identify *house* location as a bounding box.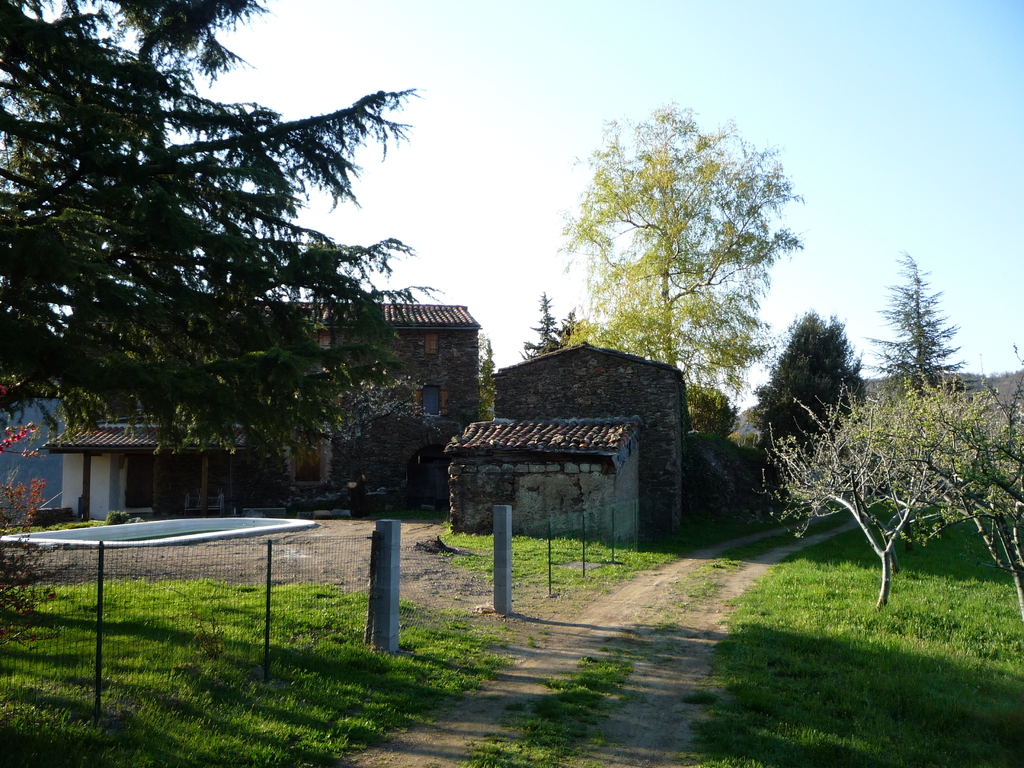
Rect(72, 303, 479, 502).
